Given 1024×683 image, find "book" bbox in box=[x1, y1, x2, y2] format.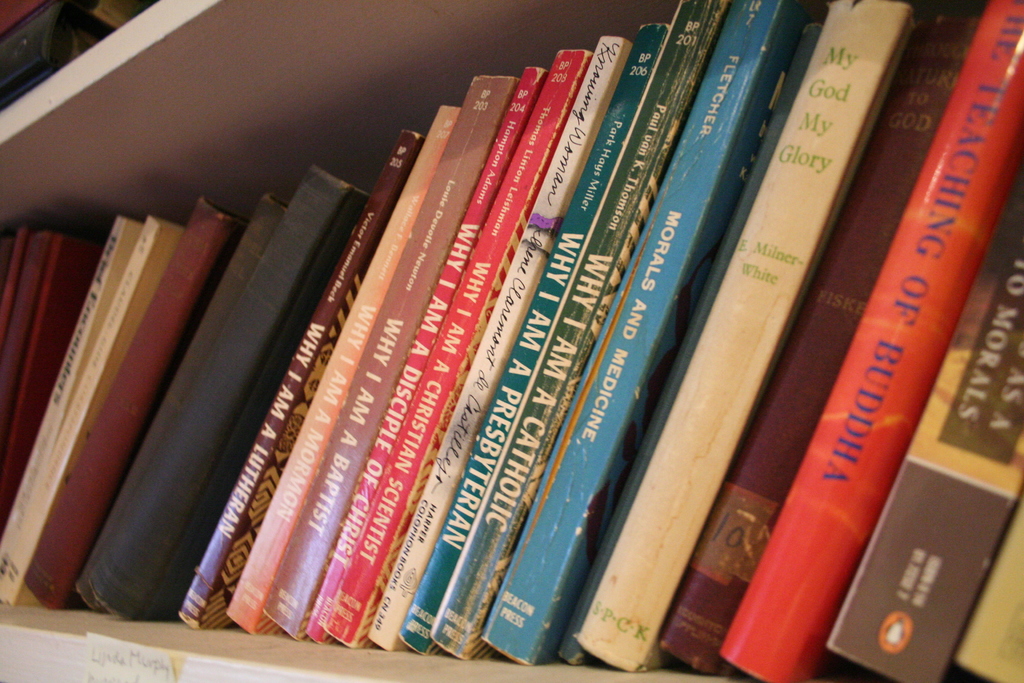
box=[81, 194, 301, 611].
